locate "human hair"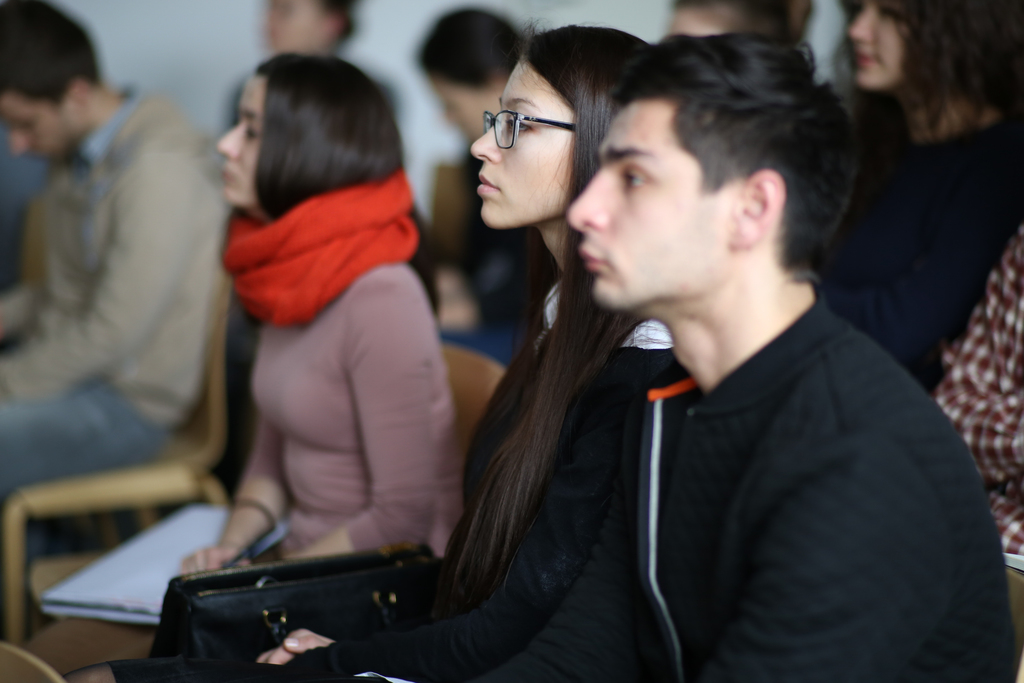
crop(0, 0, 101, 104)
